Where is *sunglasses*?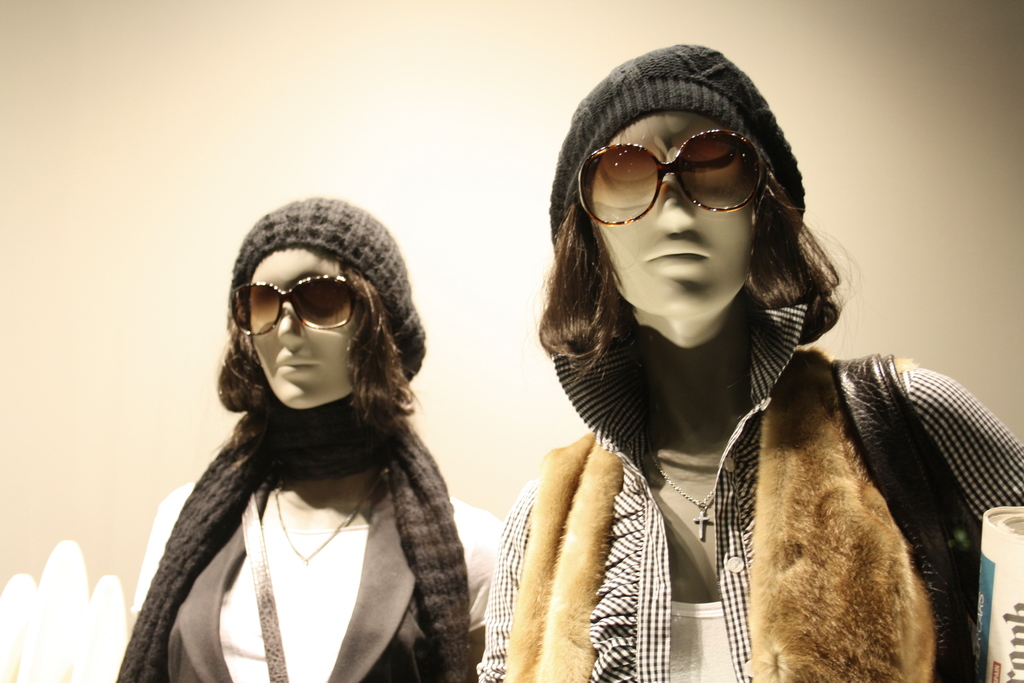
l=228, t=274, r=358, b=336.
